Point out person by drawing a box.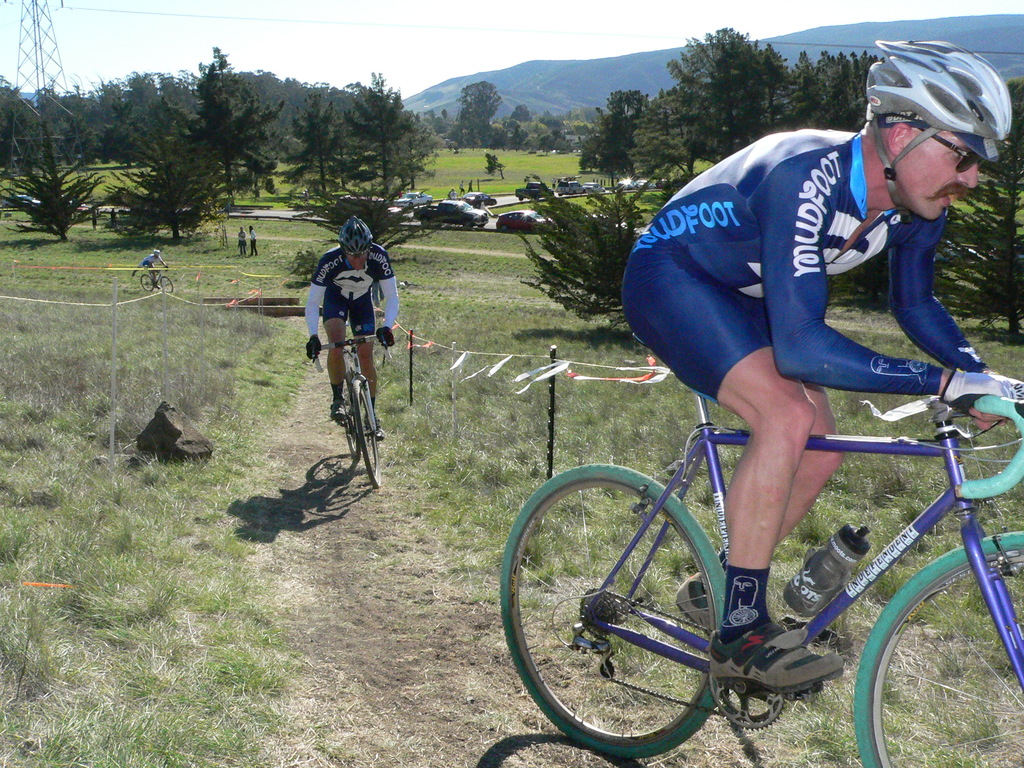
rect(131, 248, 166, 287).
